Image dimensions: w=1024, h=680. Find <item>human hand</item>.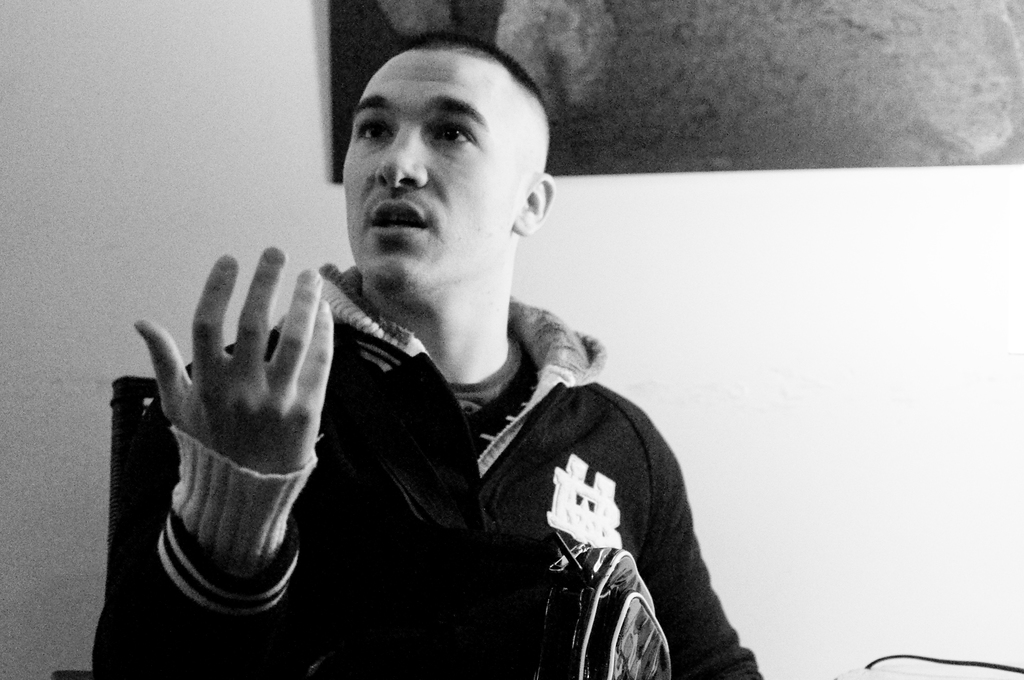
<bbox>139, 246, 346, 613</bbox>.
